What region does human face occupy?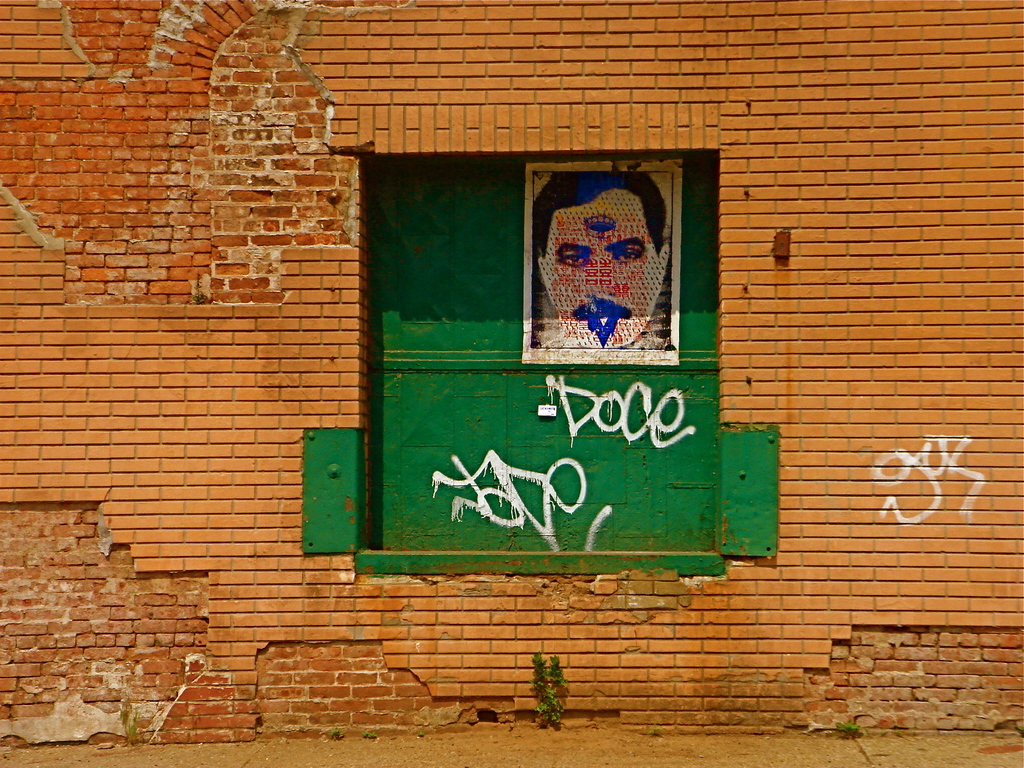
<box>545,189,666,351</box>.
